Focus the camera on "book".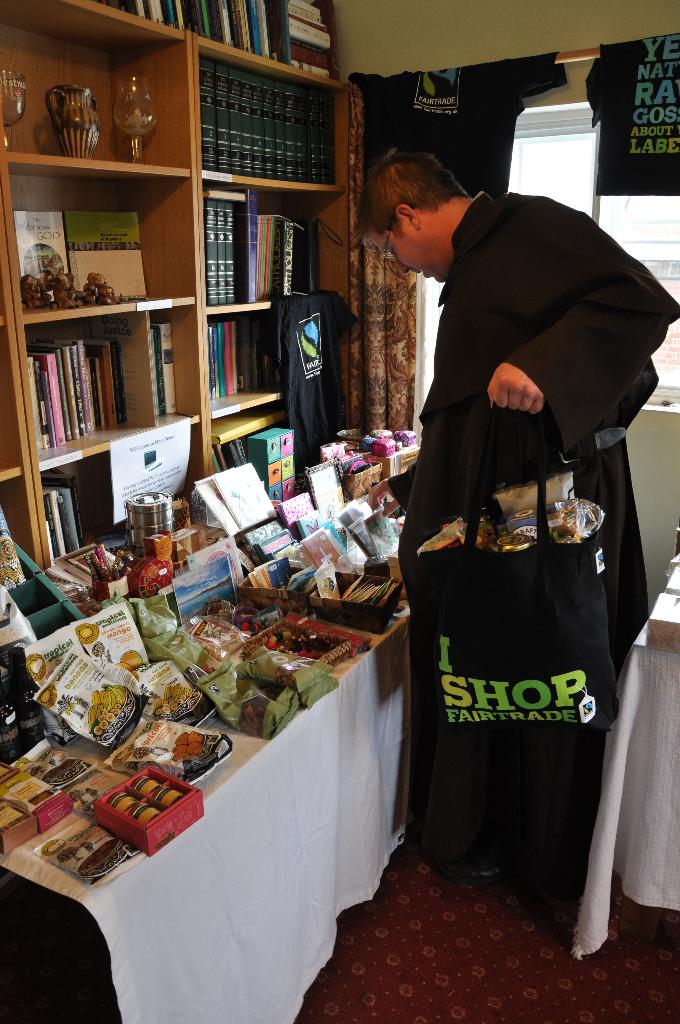
Focus region: 150/319/183/420.
